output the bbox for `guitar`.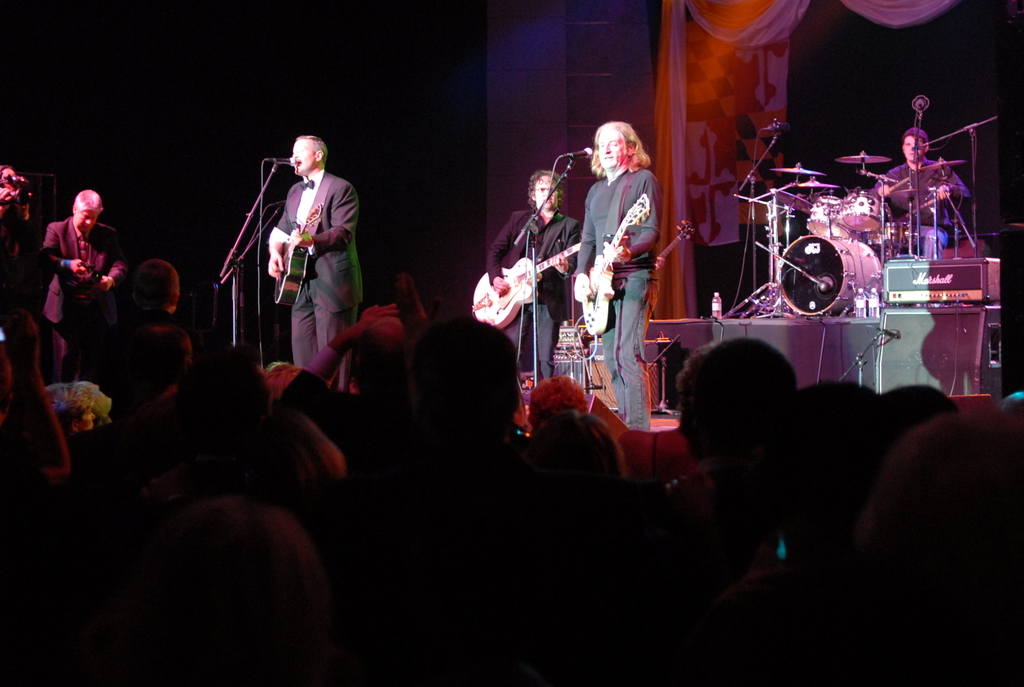
bbox=(572, 193, 663, 336).
